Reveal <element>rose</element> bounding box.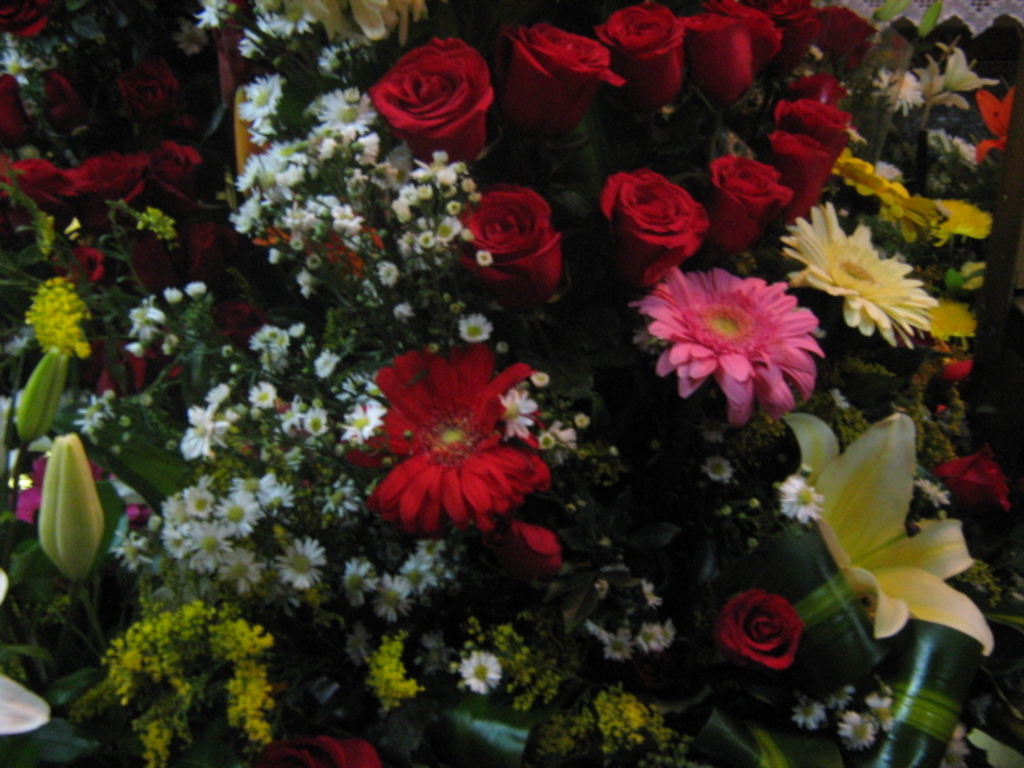
Revealed: 264, 730, 376, 766.
